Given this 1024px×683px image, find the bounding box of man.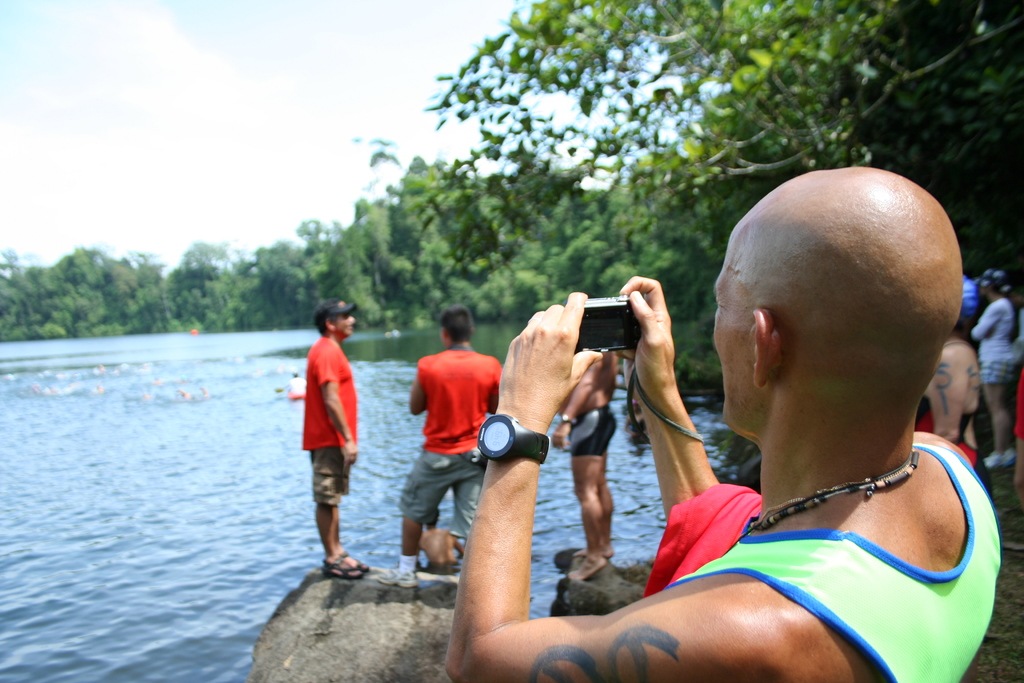
Rect(553, 353, 620, 583).
